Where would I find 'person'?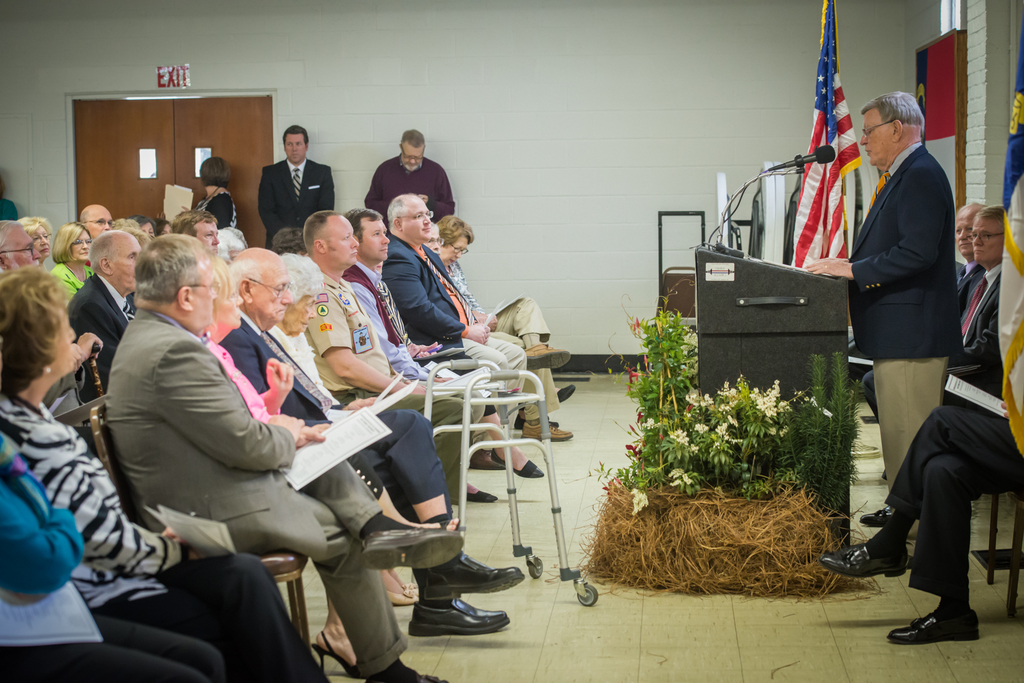
At bbox=[955, 211, 1015, 373].
